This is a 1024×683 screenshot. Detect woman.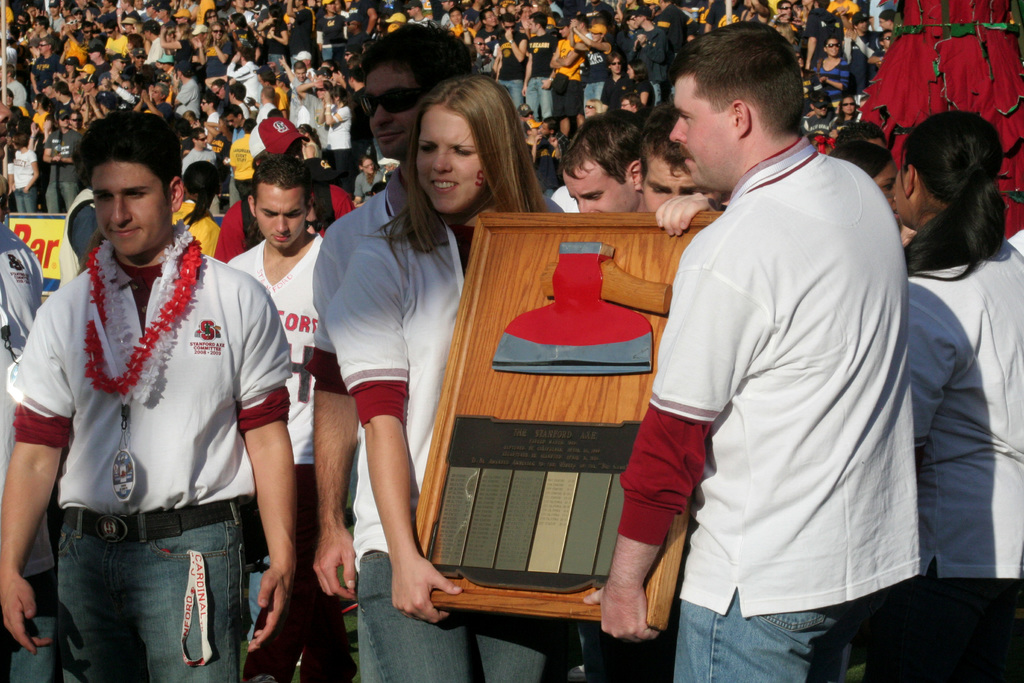
834 90 862 135.
